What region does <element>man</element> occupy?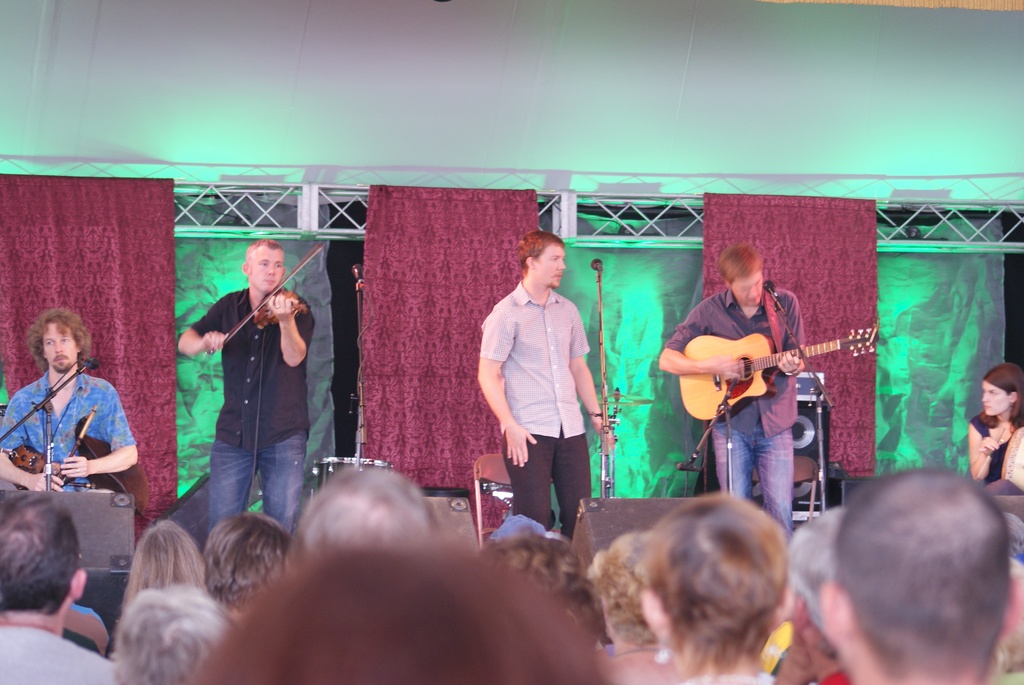
x1=0 y1=485 x2=115 y2=684.
